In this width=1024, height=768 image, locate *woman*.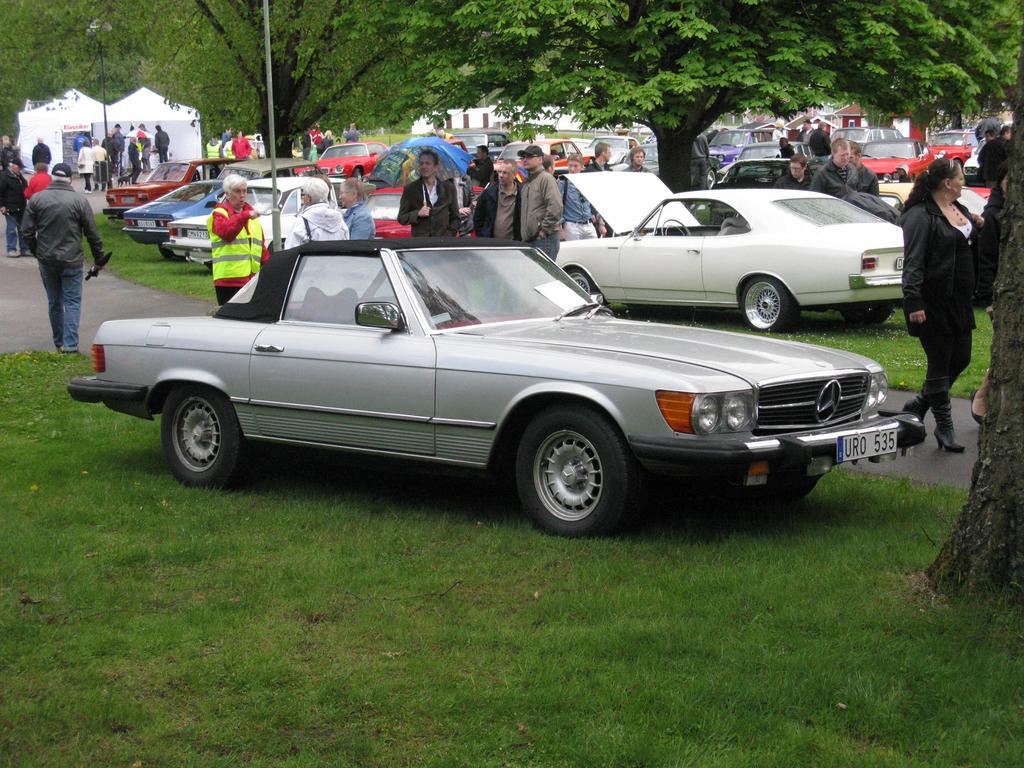
Bounding box: pyautogui.locateOnScreen(339, 177, 376, 241).
